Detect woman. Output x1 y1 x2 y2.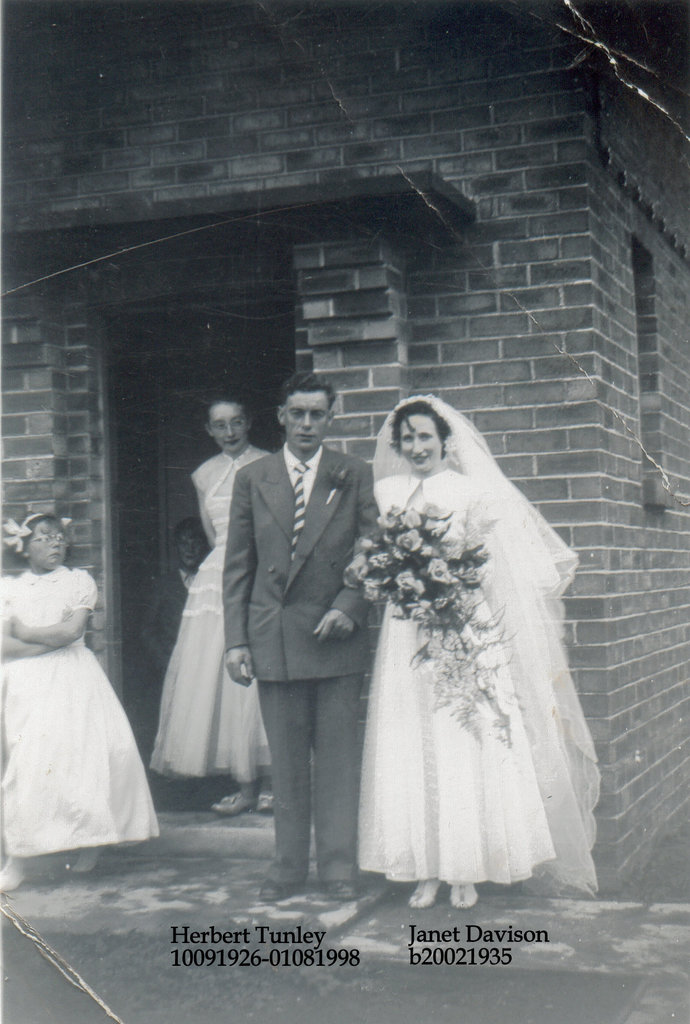
4 516 152 864.
